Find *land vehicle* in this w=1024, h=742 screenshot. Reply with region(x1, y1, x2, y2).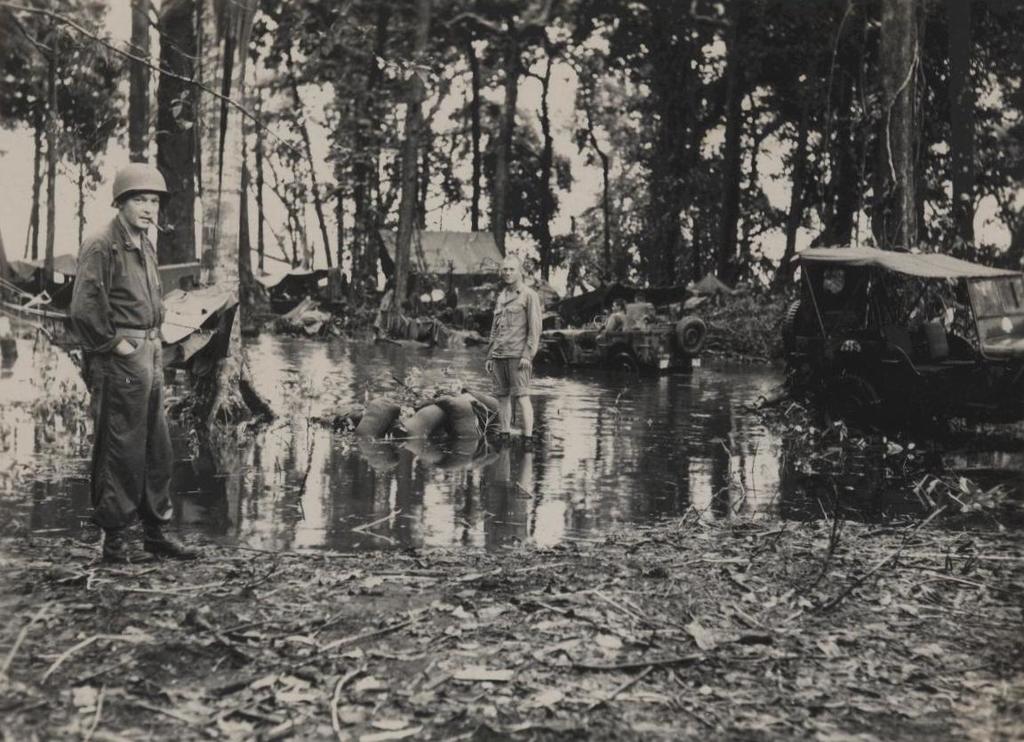
region(533, 283, 708, 383).
